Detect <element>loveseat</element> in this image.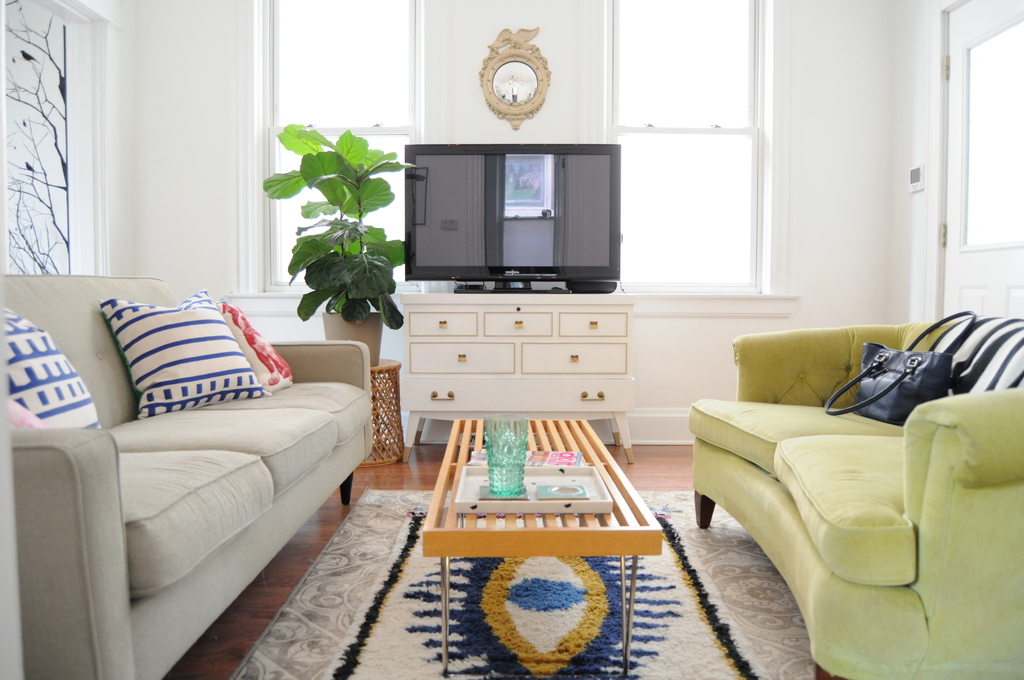
Detection: x1=696 y1=327 x2=1016 y2=654.
